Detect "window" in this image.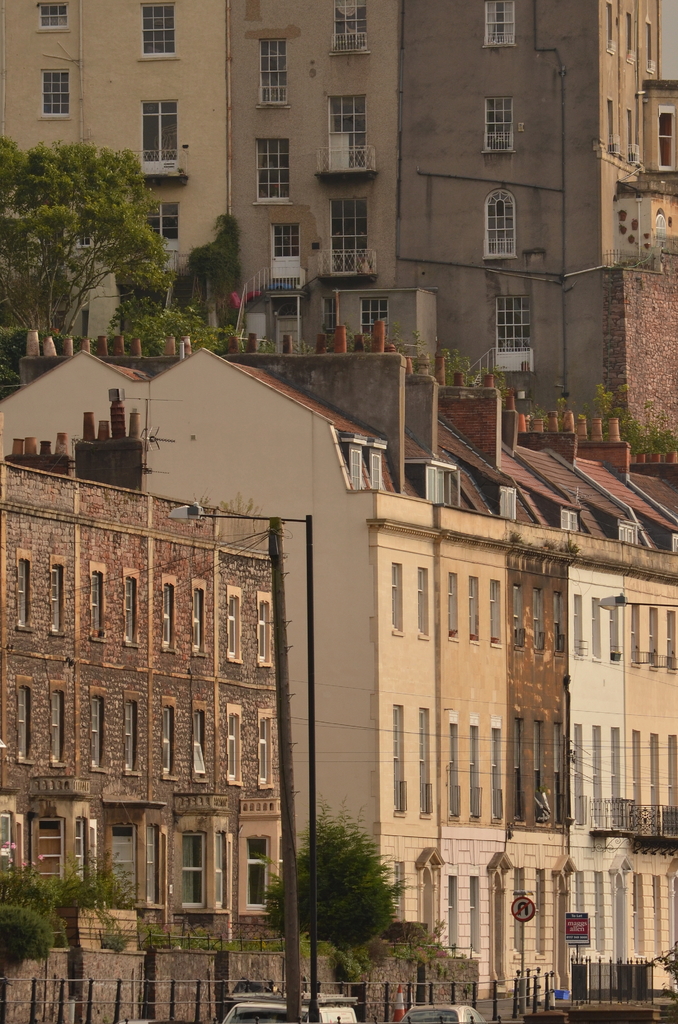
Detection: [x1=0, y1=808, x2=18, y2=886].
